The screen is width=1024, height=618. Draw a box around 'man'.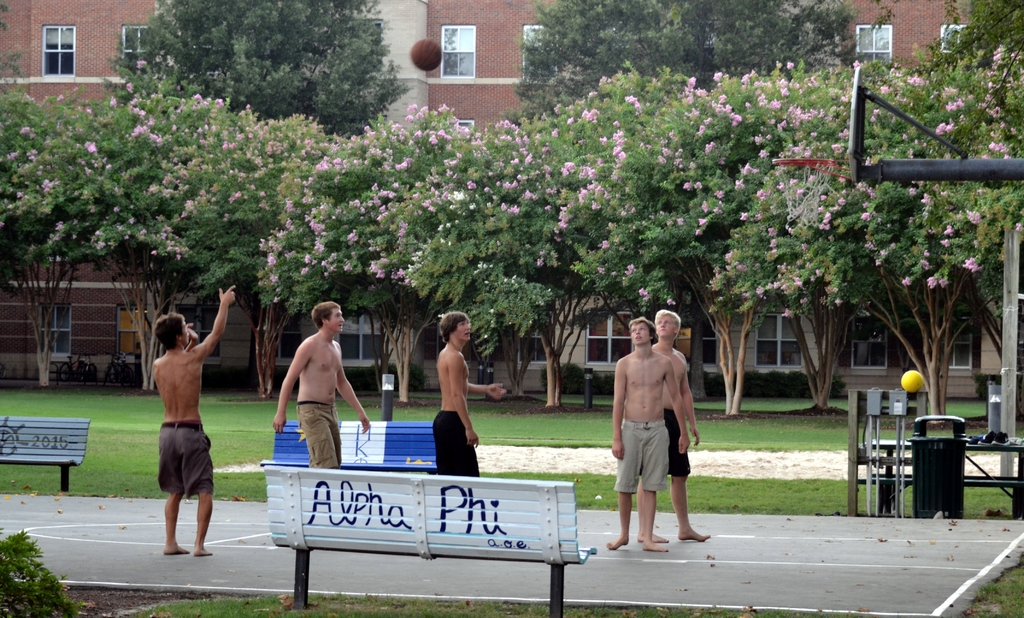
[639, 309, 710, 540].
